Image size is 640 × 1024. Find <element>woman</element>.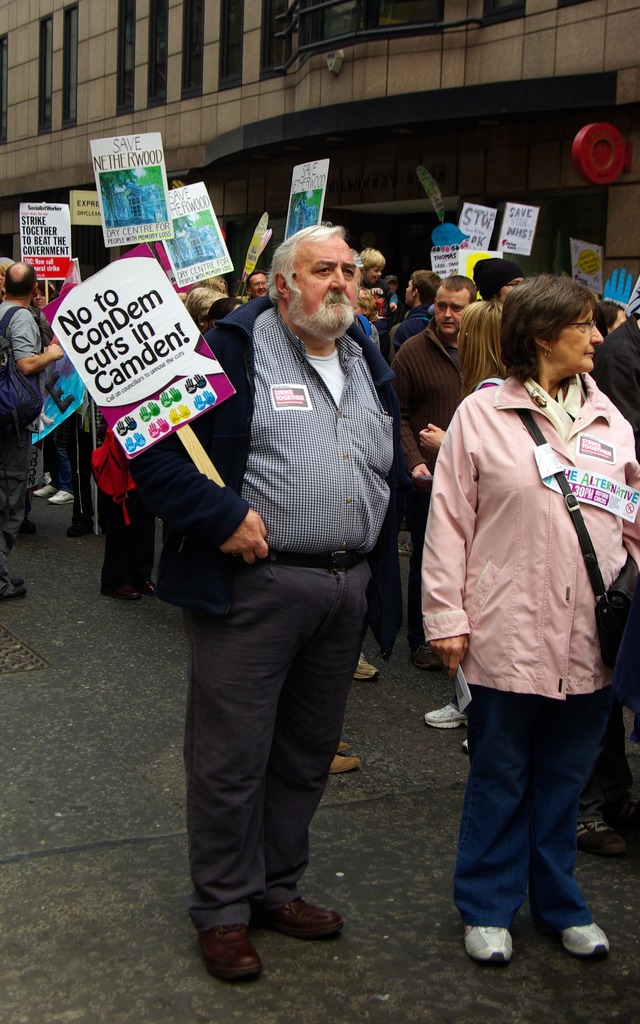
l=421, t=268, r=639, b=960.
